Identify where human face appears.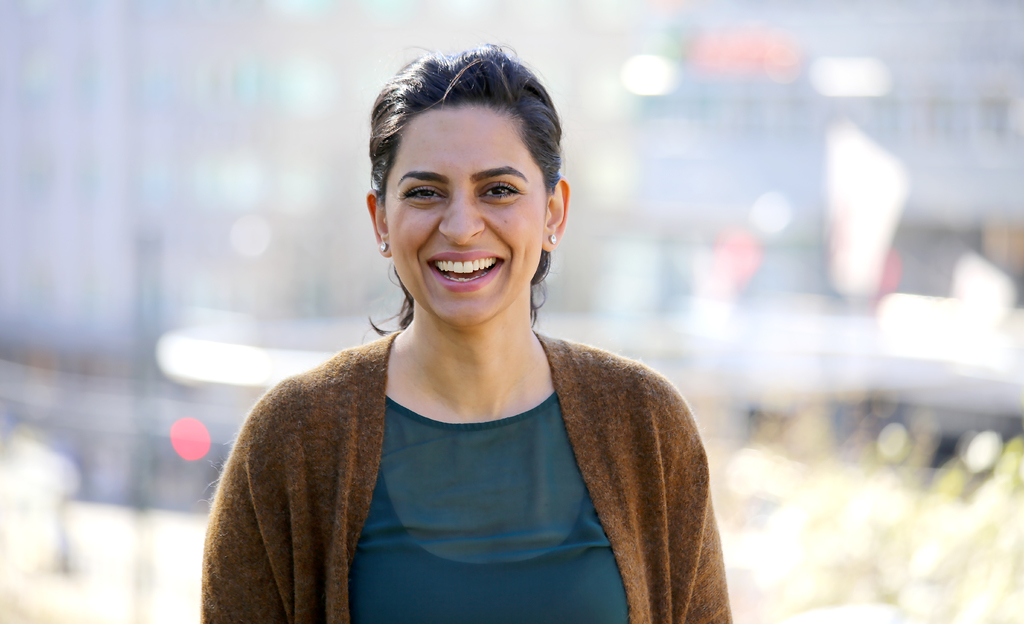
Appears at left=383, top=106, right=548, bottom=331.
